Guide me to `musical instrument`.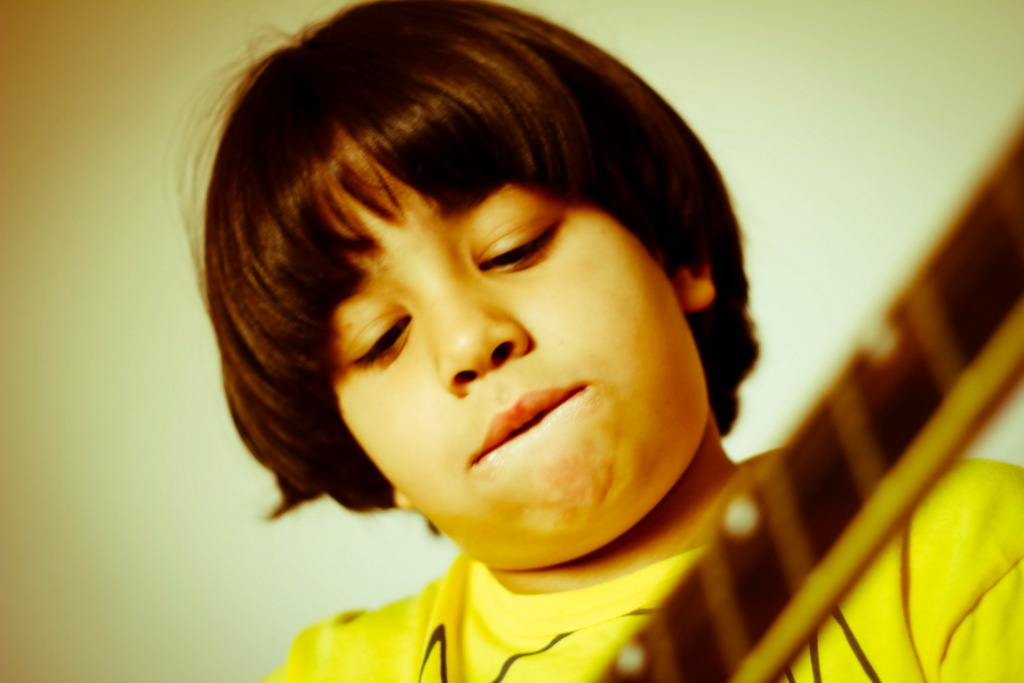
Guidance: locate(585, 103, 1023, 682).
